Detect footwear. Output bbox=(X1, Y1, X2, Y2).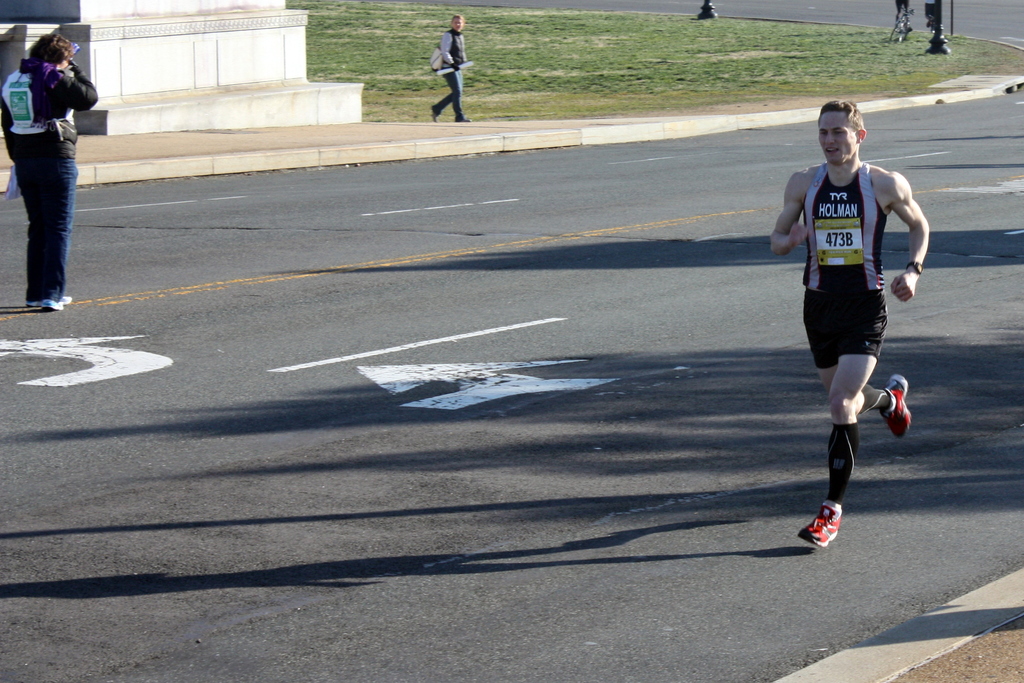
bbox=(42, 299, 61, 309).
